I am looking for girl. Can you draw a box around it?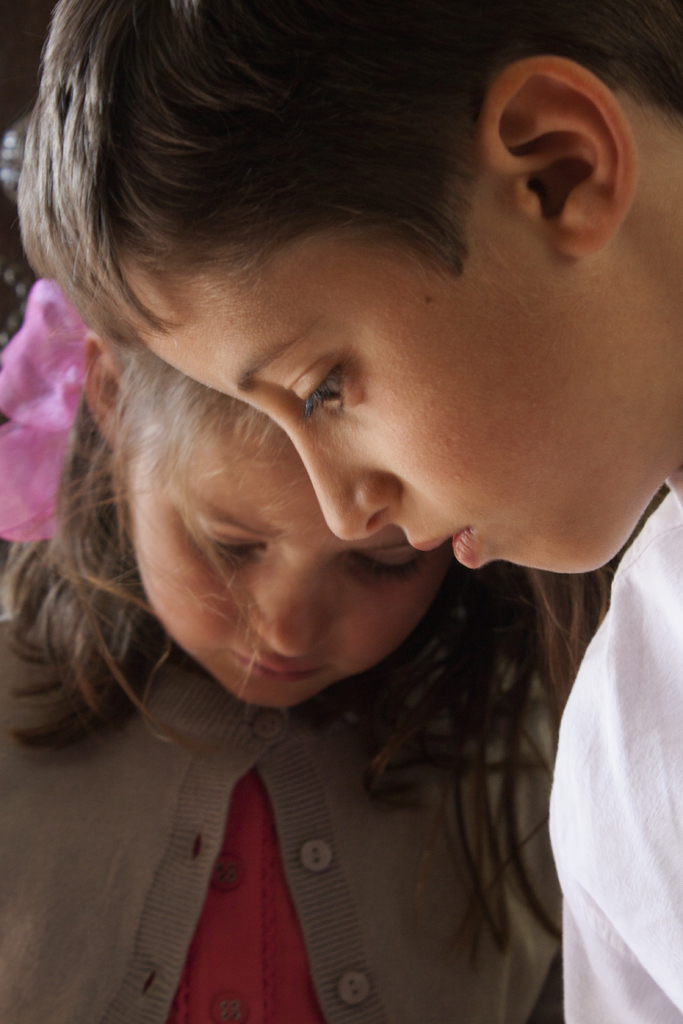
Sure, the bounding box is 0, 278, 609, 1023.
